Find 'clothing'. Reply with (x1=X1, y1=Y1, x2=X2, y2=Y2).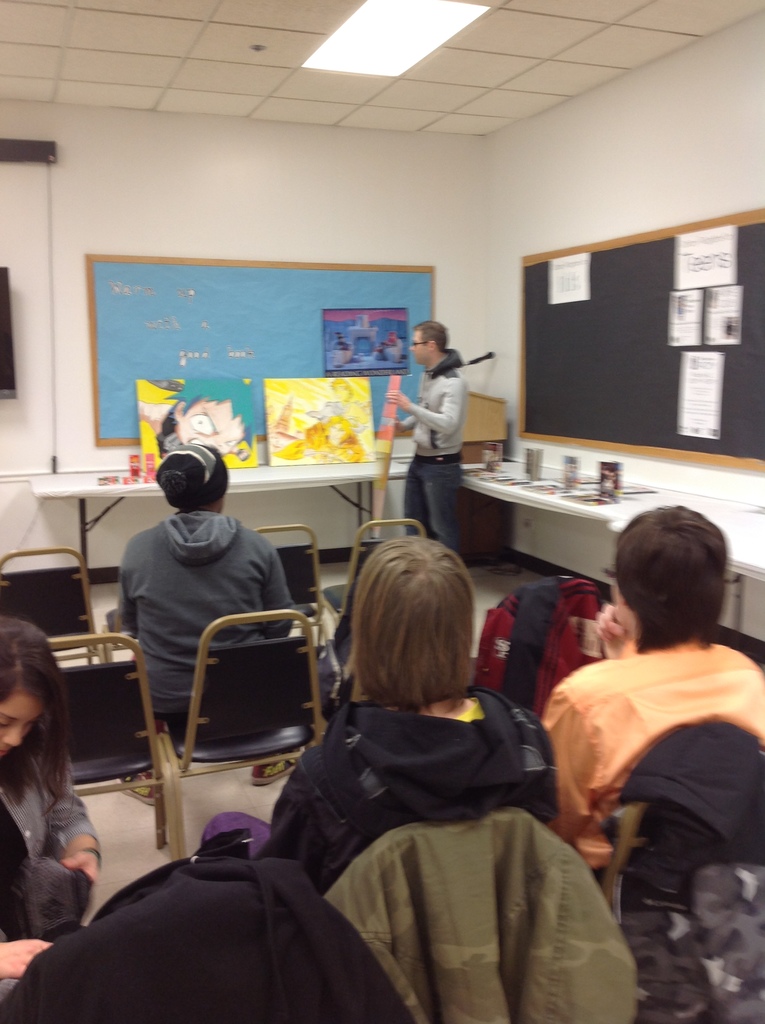
(x1=5, y1=823, x2=405, y2=1023).
